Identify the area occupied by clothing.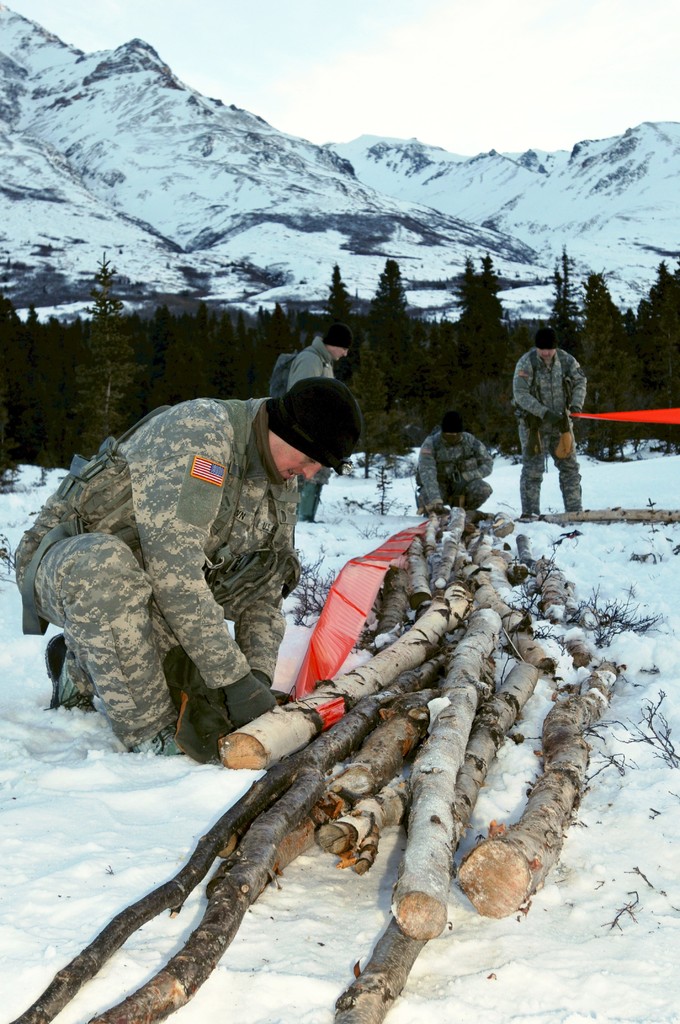
Area: 512 345 590 511.
